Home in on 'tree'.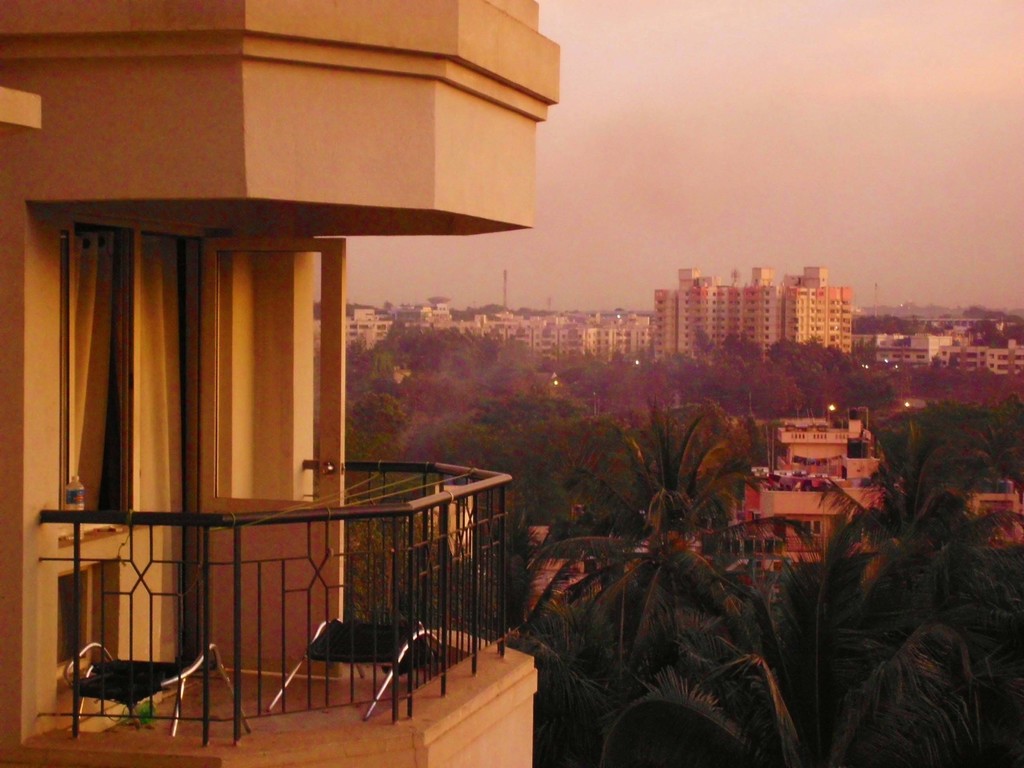
Homed in at l=726, t=362, r=801, b=435.
